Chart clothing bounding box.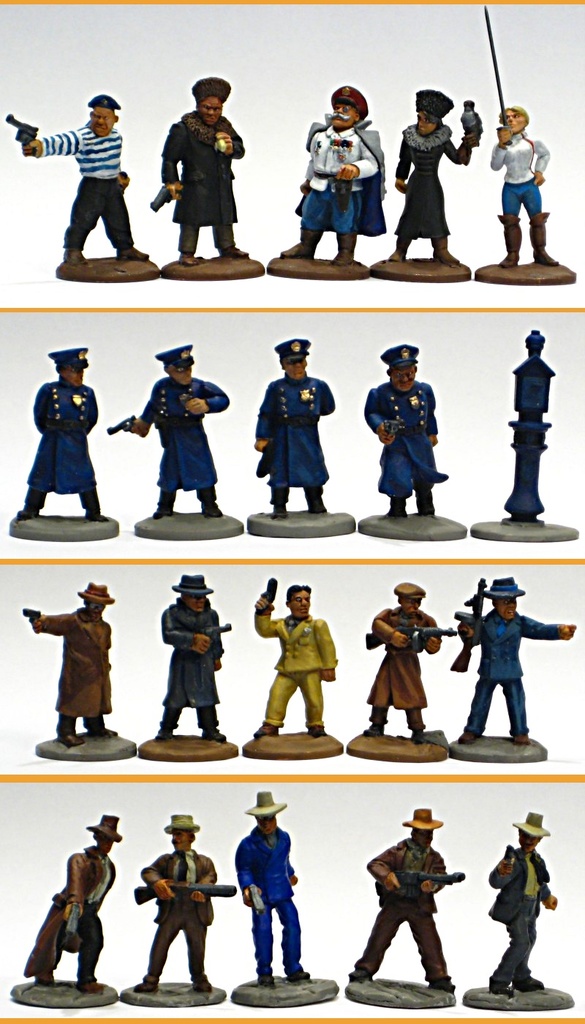
Charted: box(303, 180, 381, 226).
